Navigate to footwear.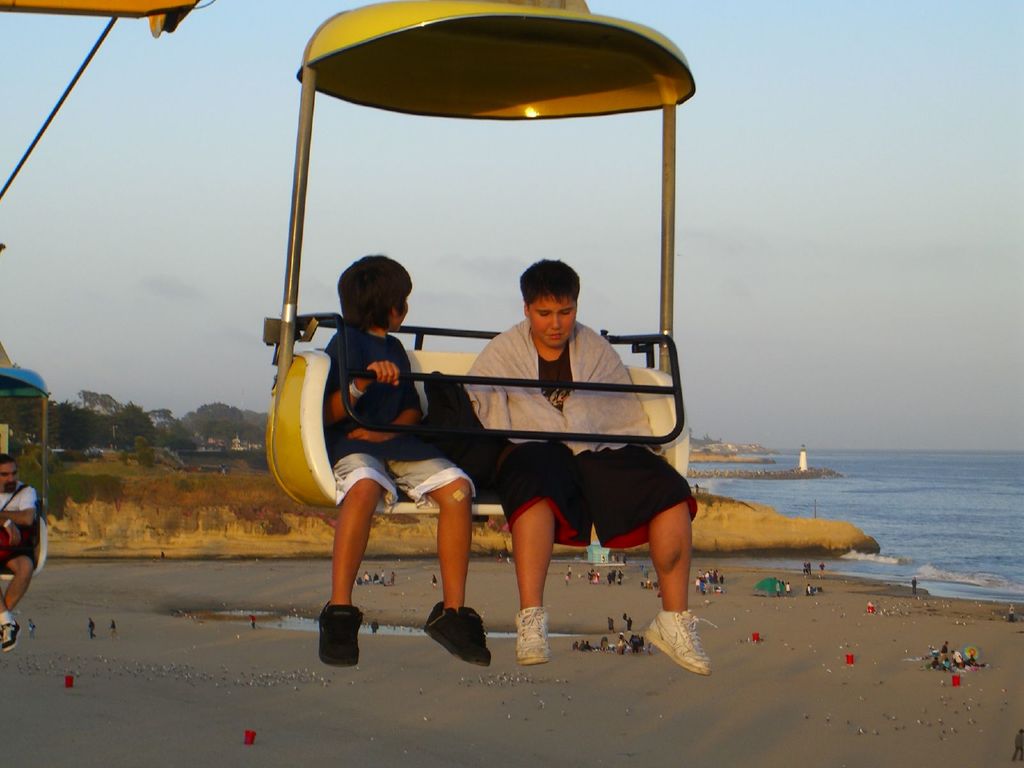
Navigation target: Rect(317, 598, 365, 668).
